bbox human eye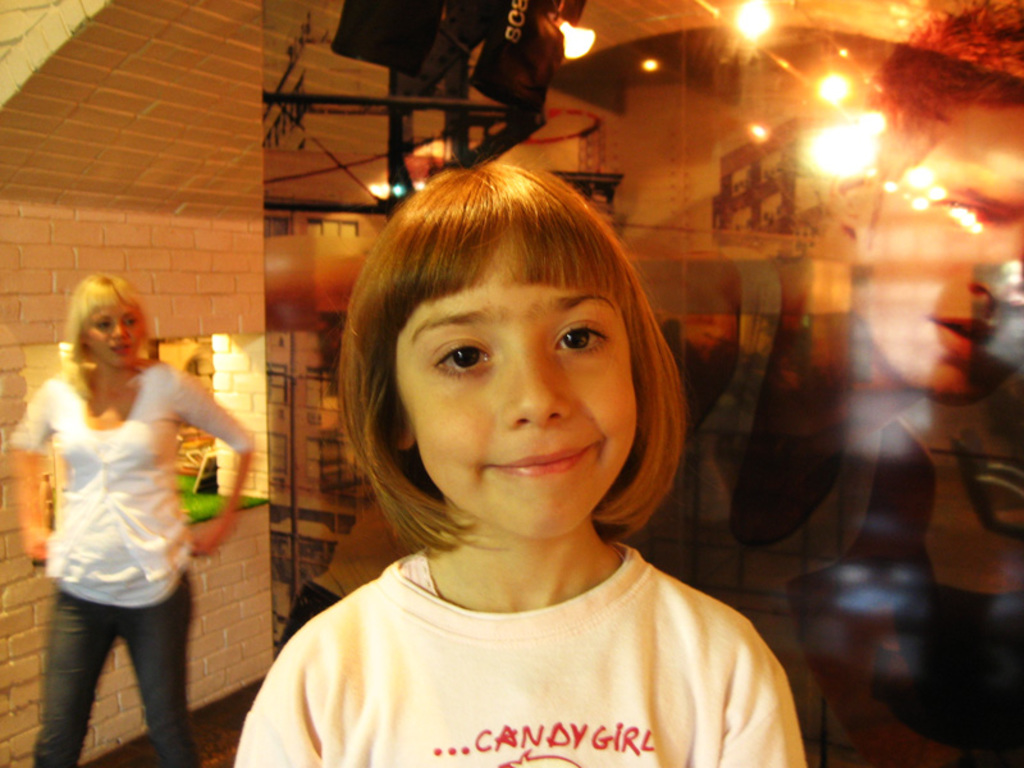
[552, 317, 623, 357]
